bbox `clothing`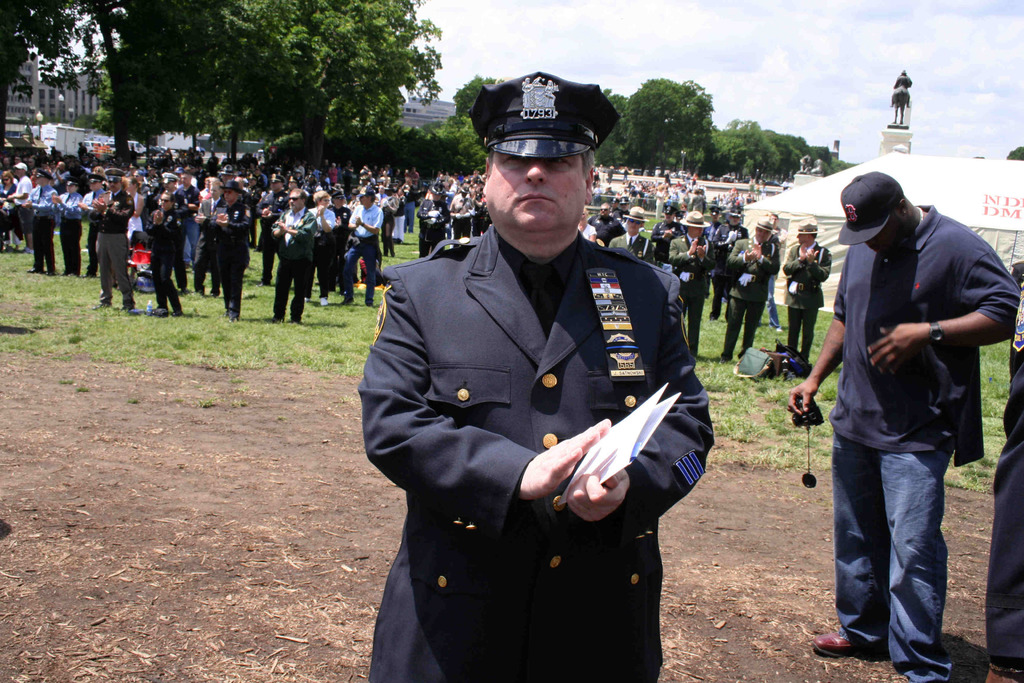
<region>787, 244, 833, 349</region>
